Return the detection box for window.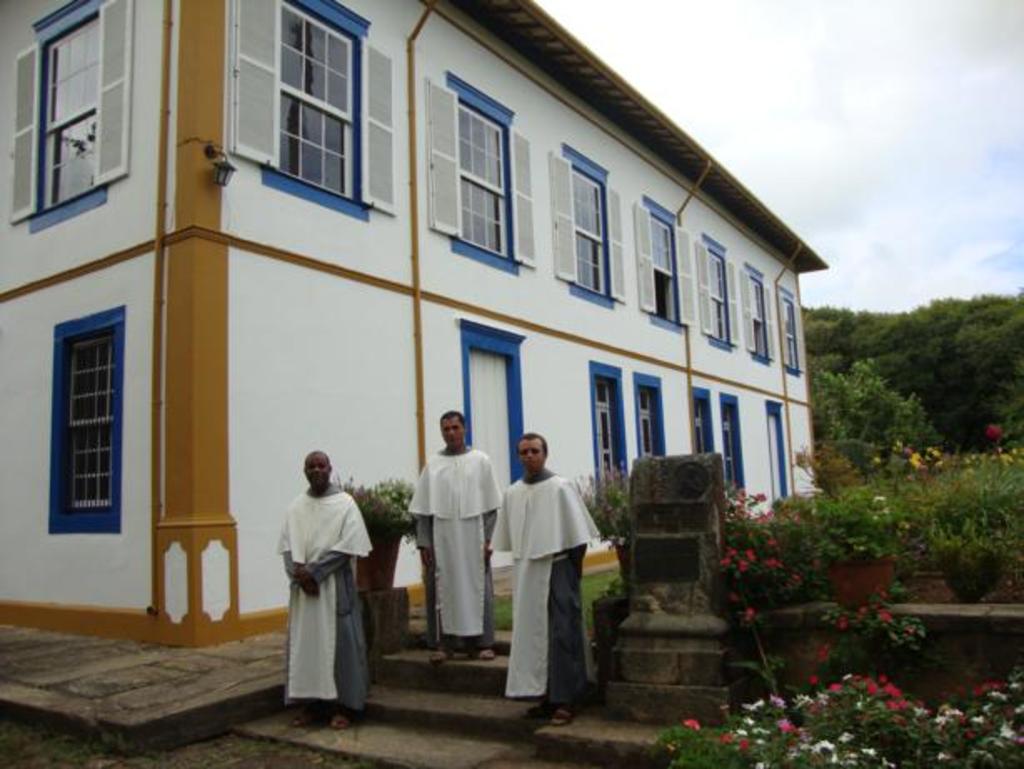
select_region(449, 100, 514, 255).
